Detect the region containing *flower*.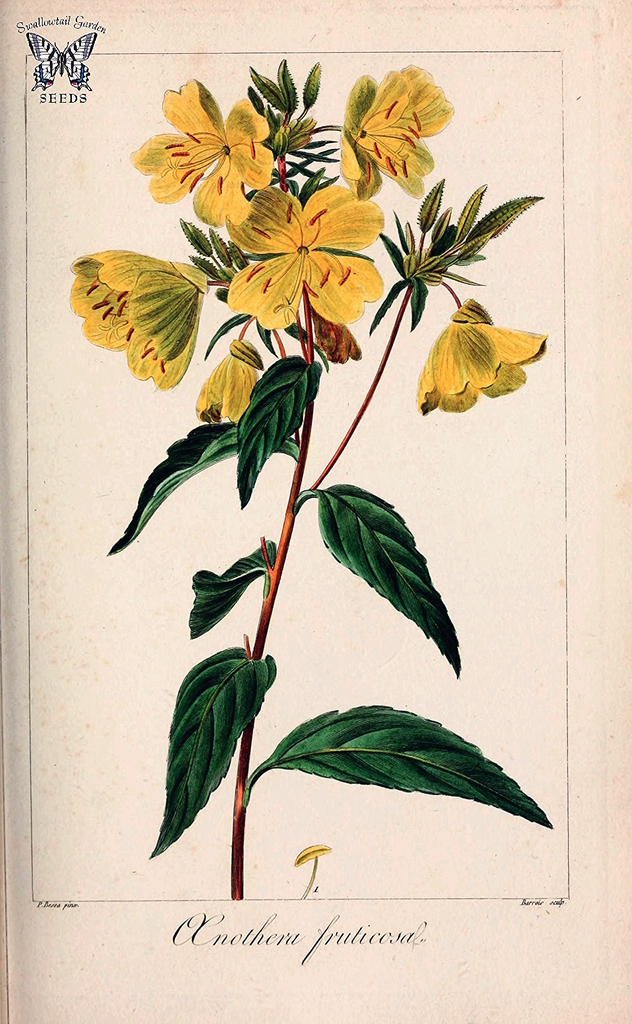
locate(67, 252, 207, 384).
